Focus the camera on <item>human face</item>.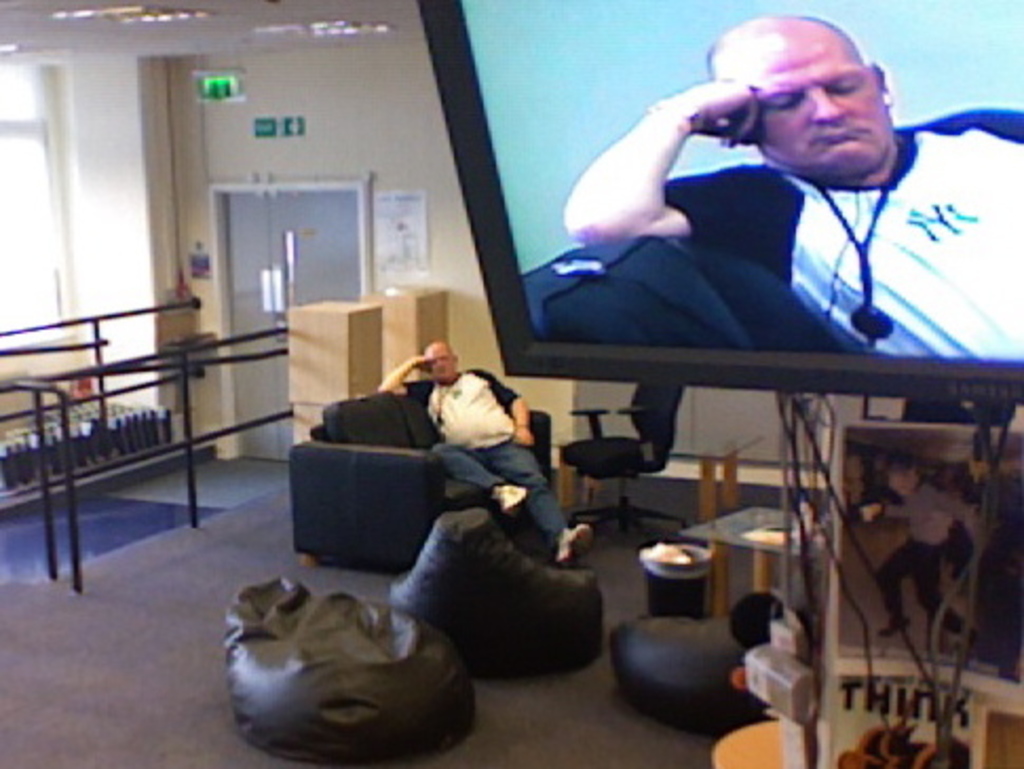
Focus region: detection(422, 344, 458, 382).
